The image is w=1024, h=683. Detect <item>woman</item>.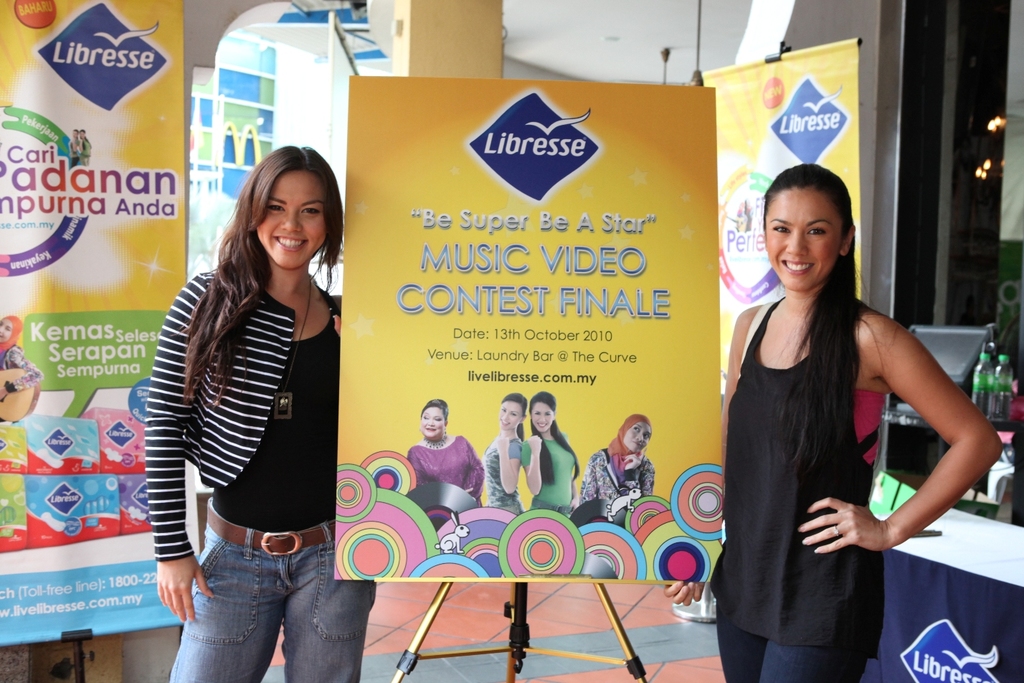
Detection: [x1=391, y1=392, x2=485, y2=526].
